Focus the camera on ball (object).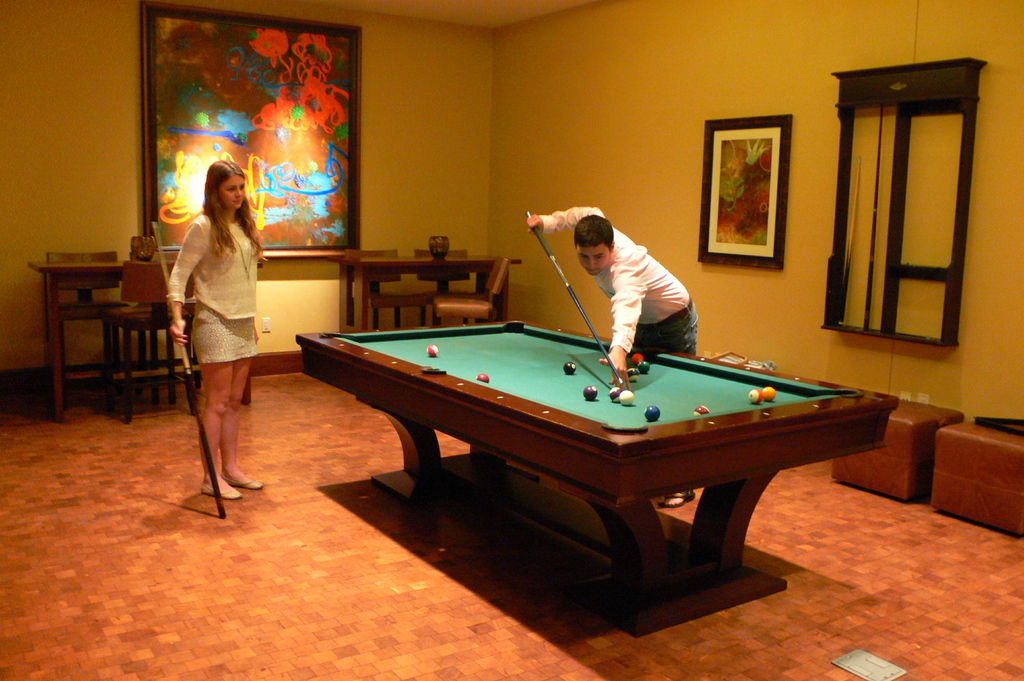
Focus region: bbox(639, 358, 650, 376).
